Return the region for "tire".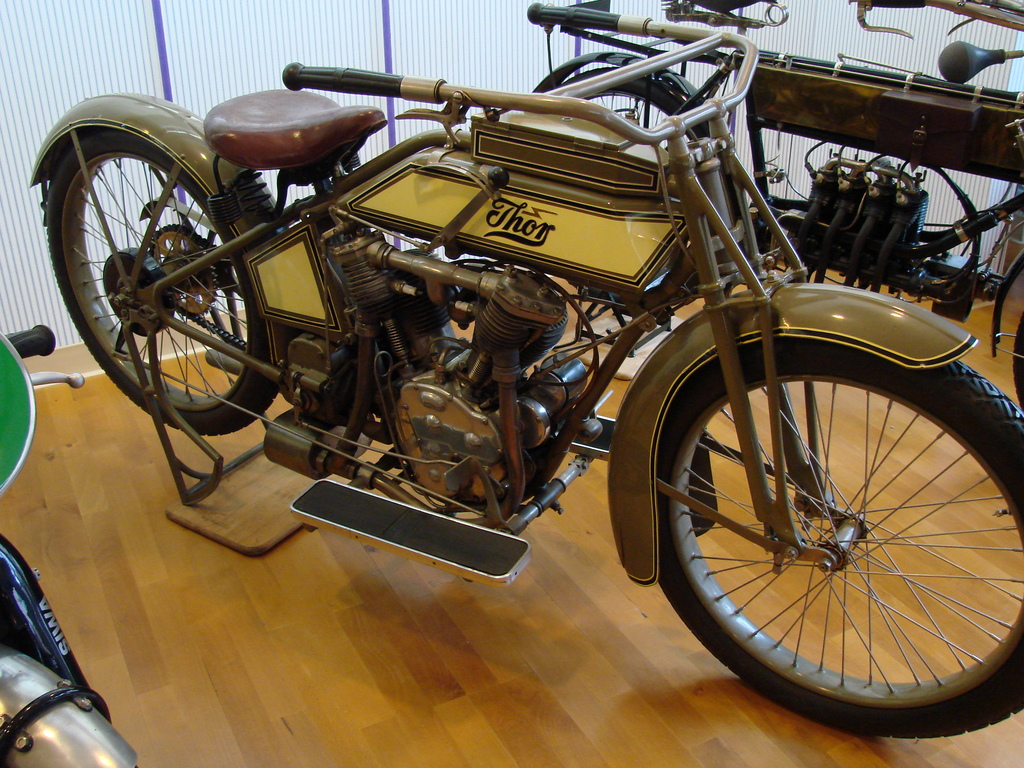
box(554, 64, 716, 280).
